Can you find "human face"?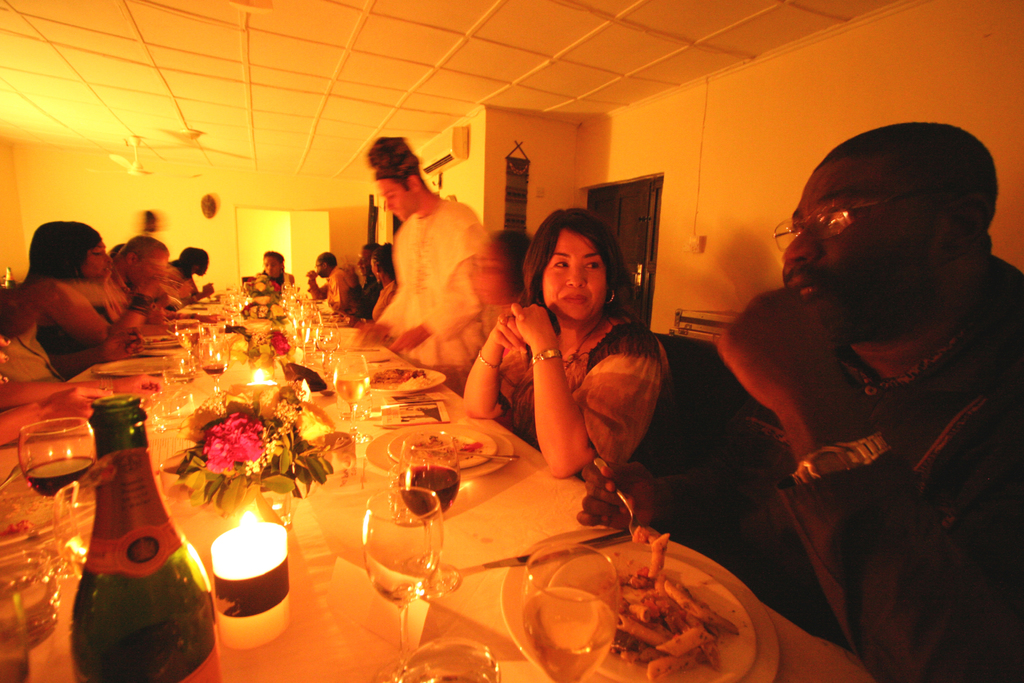
Yes, bounding box: left=775, top=161, right=935, bottom=331.
